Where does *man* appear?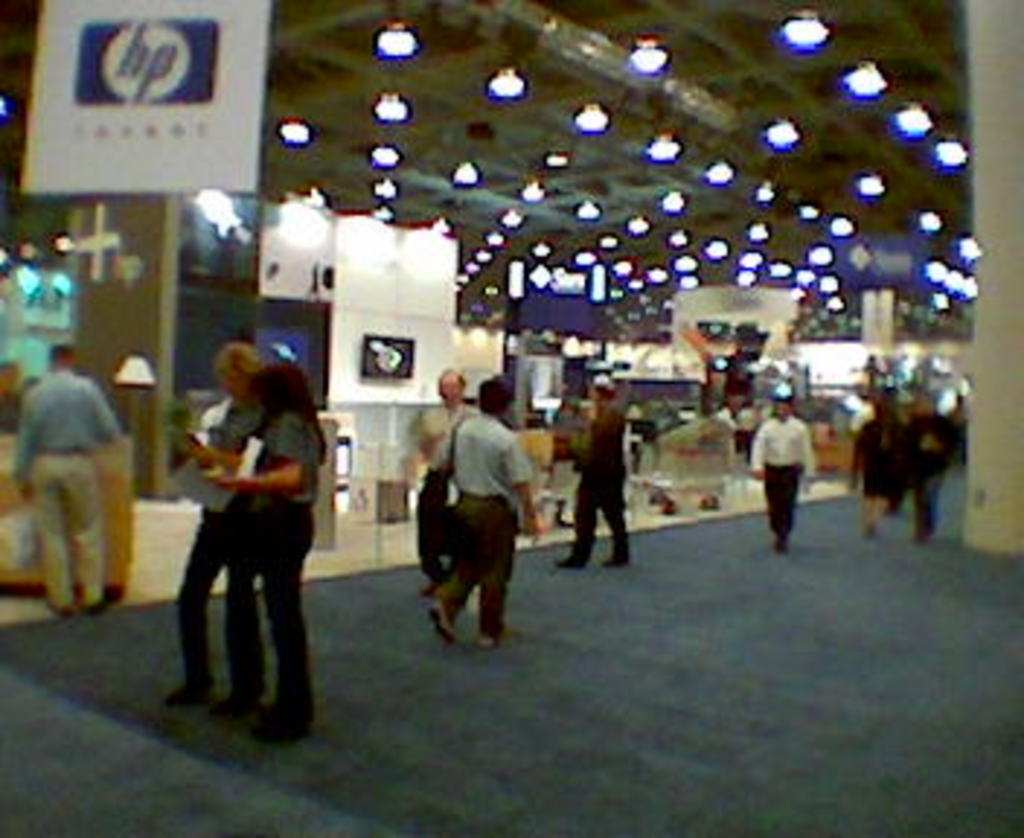
Appears at box(416, 375, 477, 594).
